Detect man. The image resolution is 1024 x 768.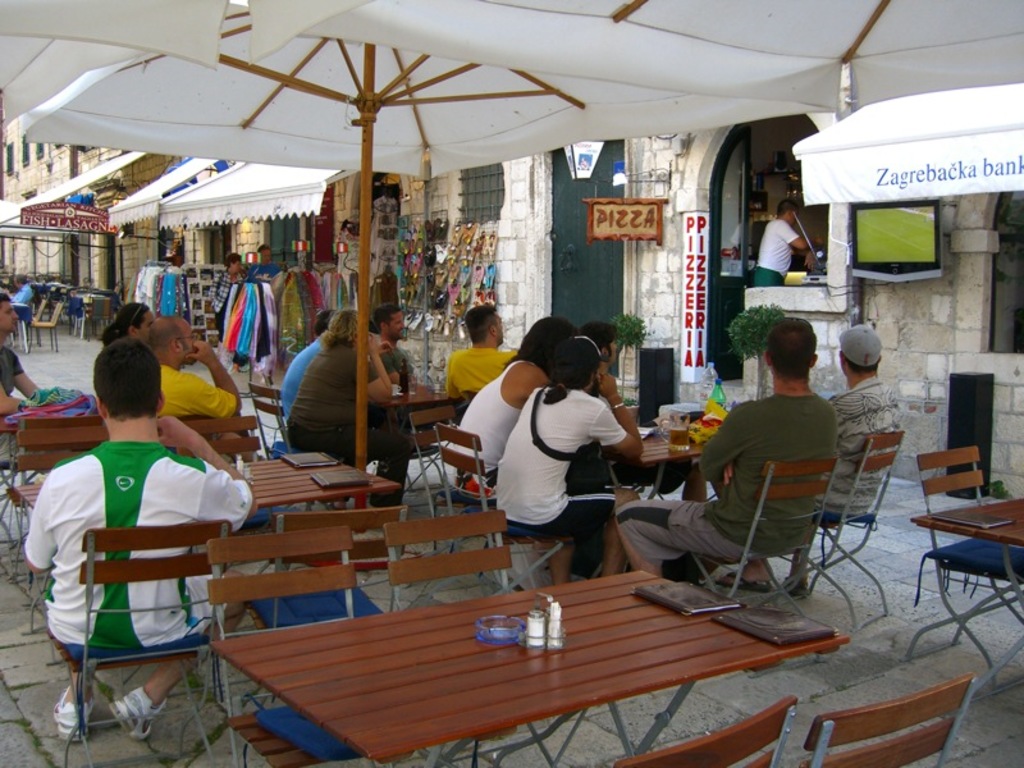
(0, 298, 46, 419).
